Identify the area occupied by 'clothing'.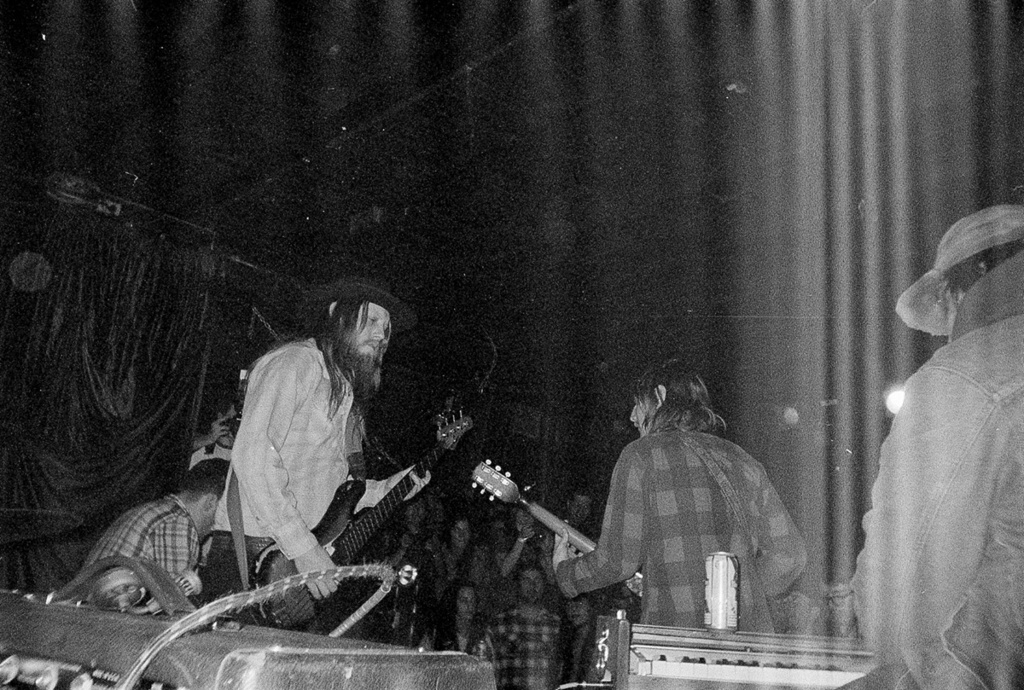
Area: pyautogui.locateOnScreen(63, 488, 204, 621).
